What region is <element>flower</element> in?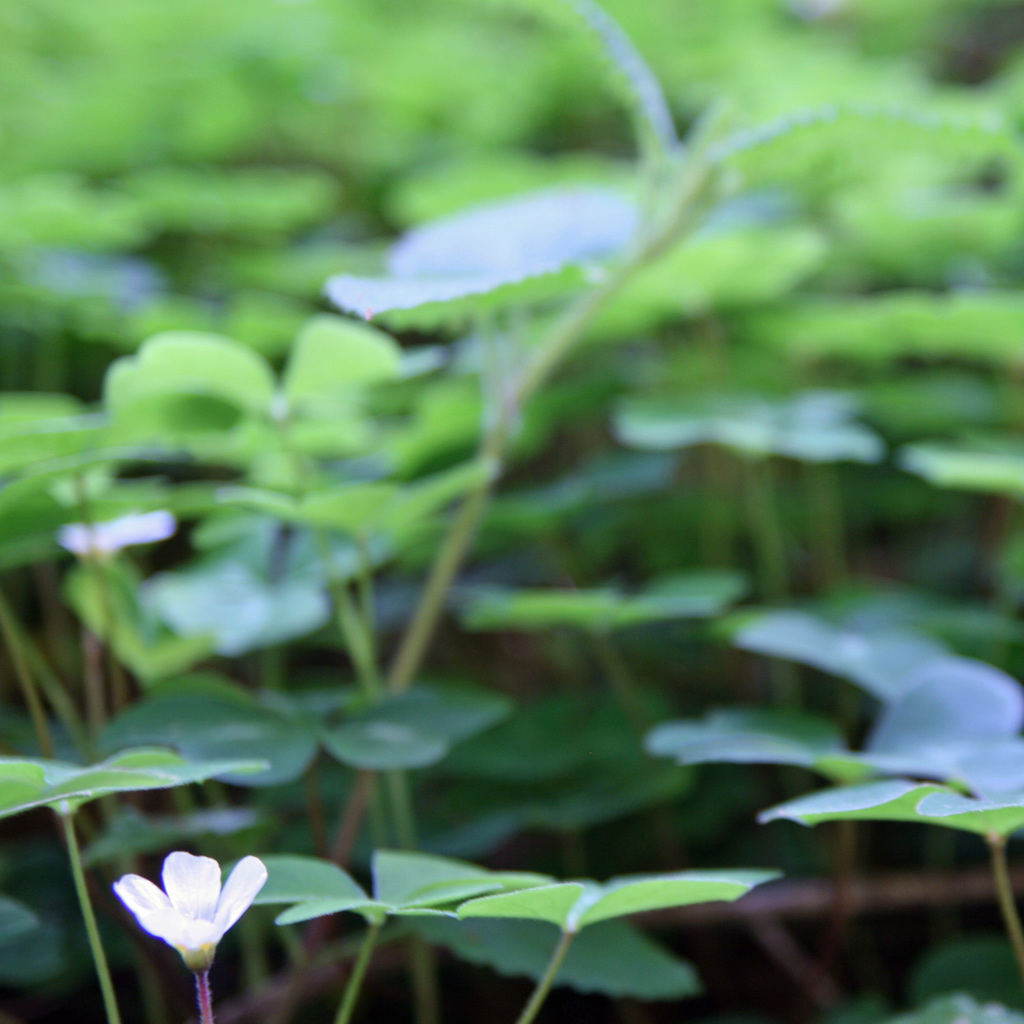
<bbox>136, 859, 275, 974</bbox>.
